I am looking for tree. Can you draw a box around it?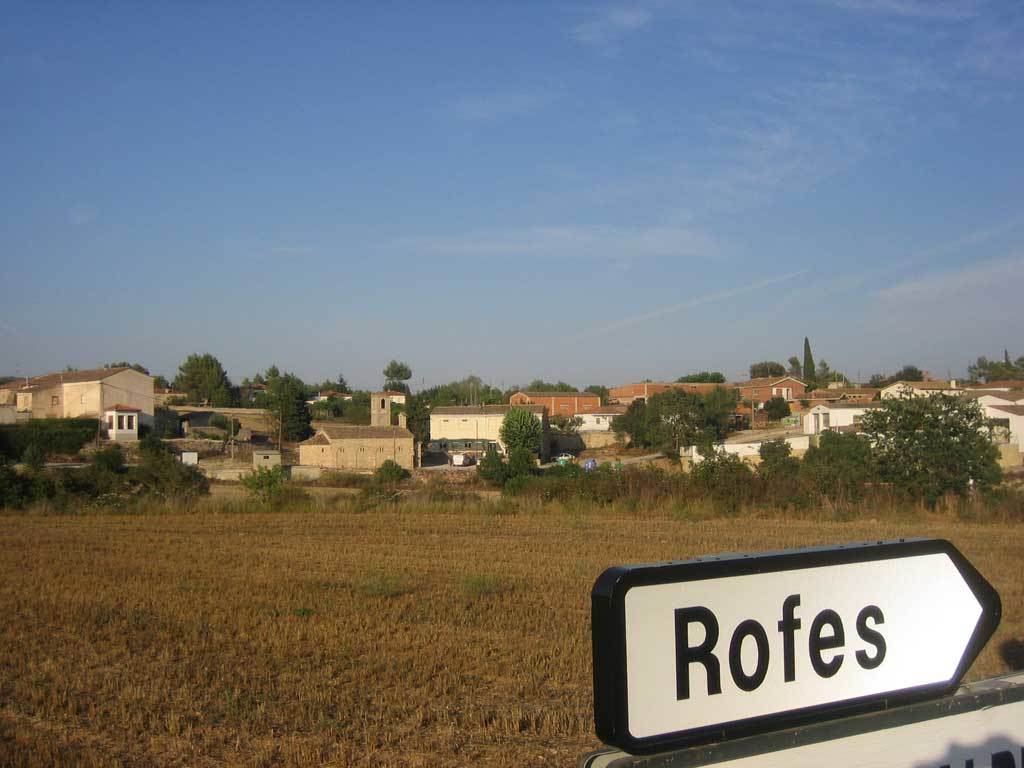
Sure, the bounding box is [875,358,920,389].
